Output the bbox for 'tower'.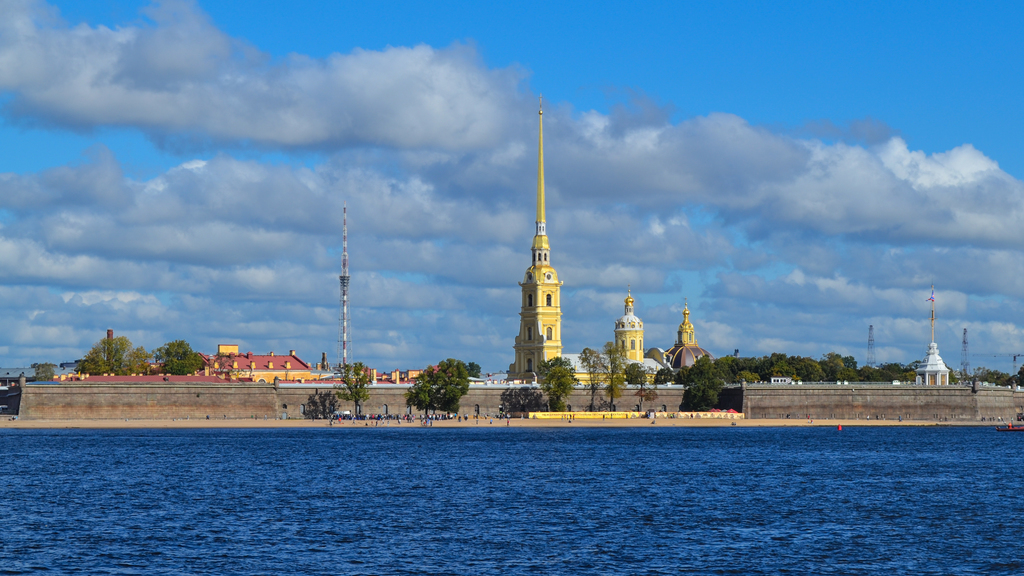
(612,300,636,384).
